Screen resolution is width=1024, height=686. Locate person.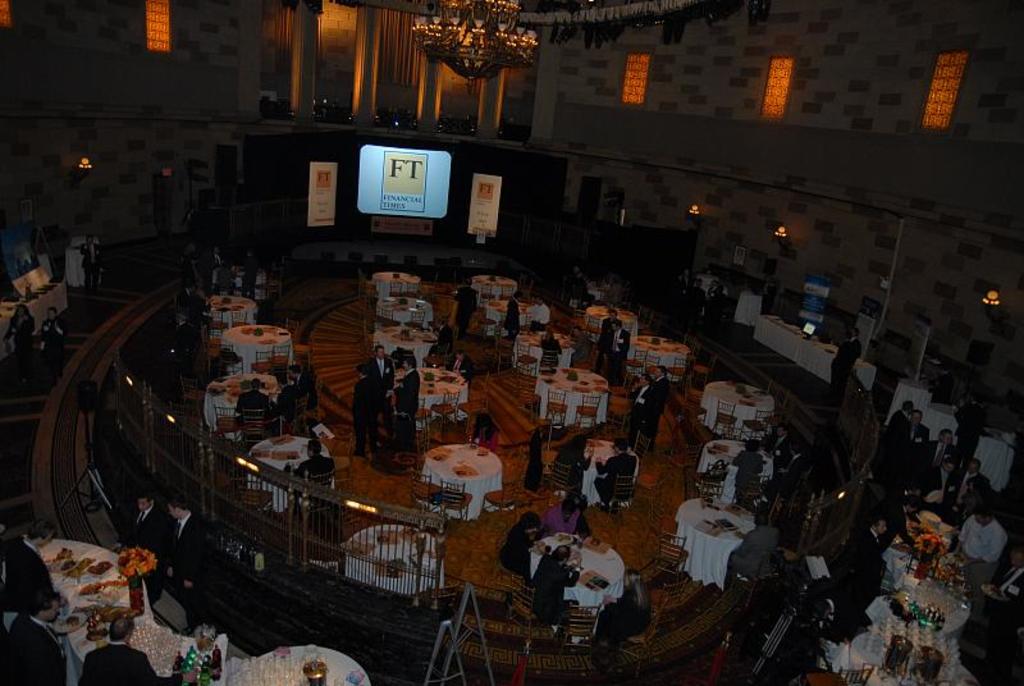
region(76, 609, 179, 685).
